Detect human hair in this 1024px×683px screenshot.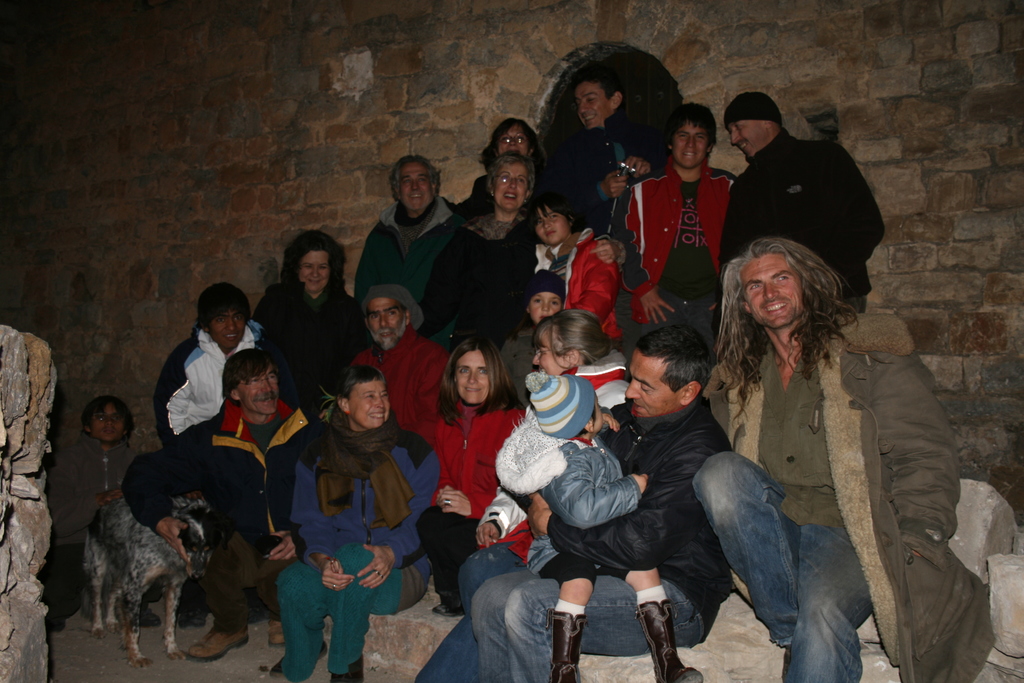
Detection: 532 304 618 366.
